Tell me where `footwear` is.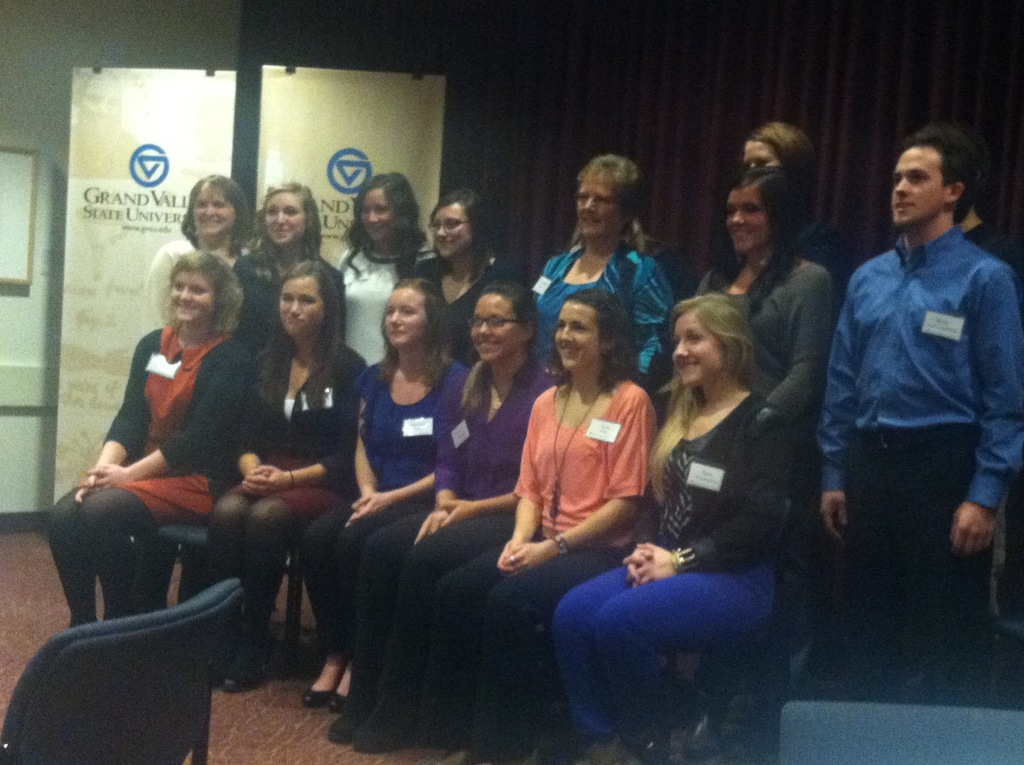
`footwear` is at l=299, t=680, r=336, b=709.
